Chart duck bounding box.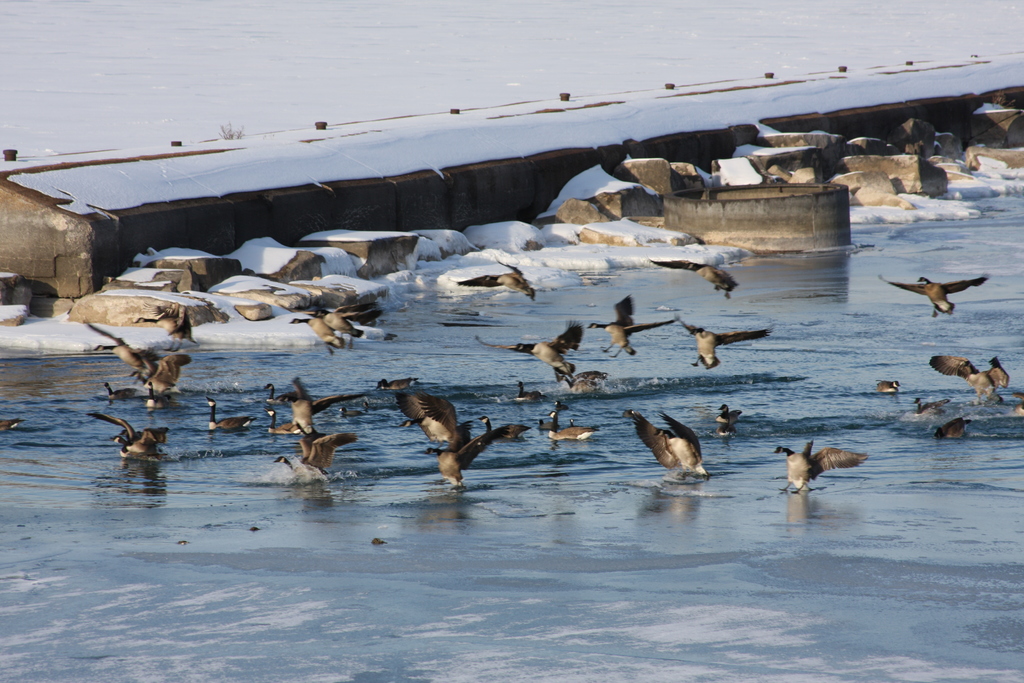
Charted: 580, 297, 692, 361.
